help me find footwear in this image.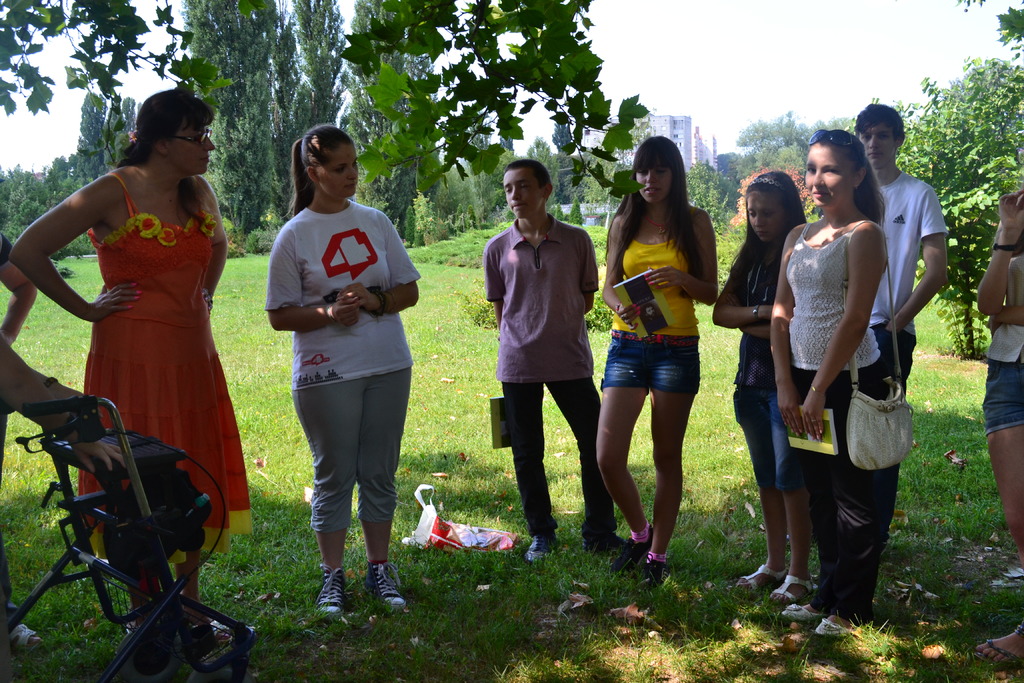
Found it: [x1=581, y1=528, x2=620, y2=549].
